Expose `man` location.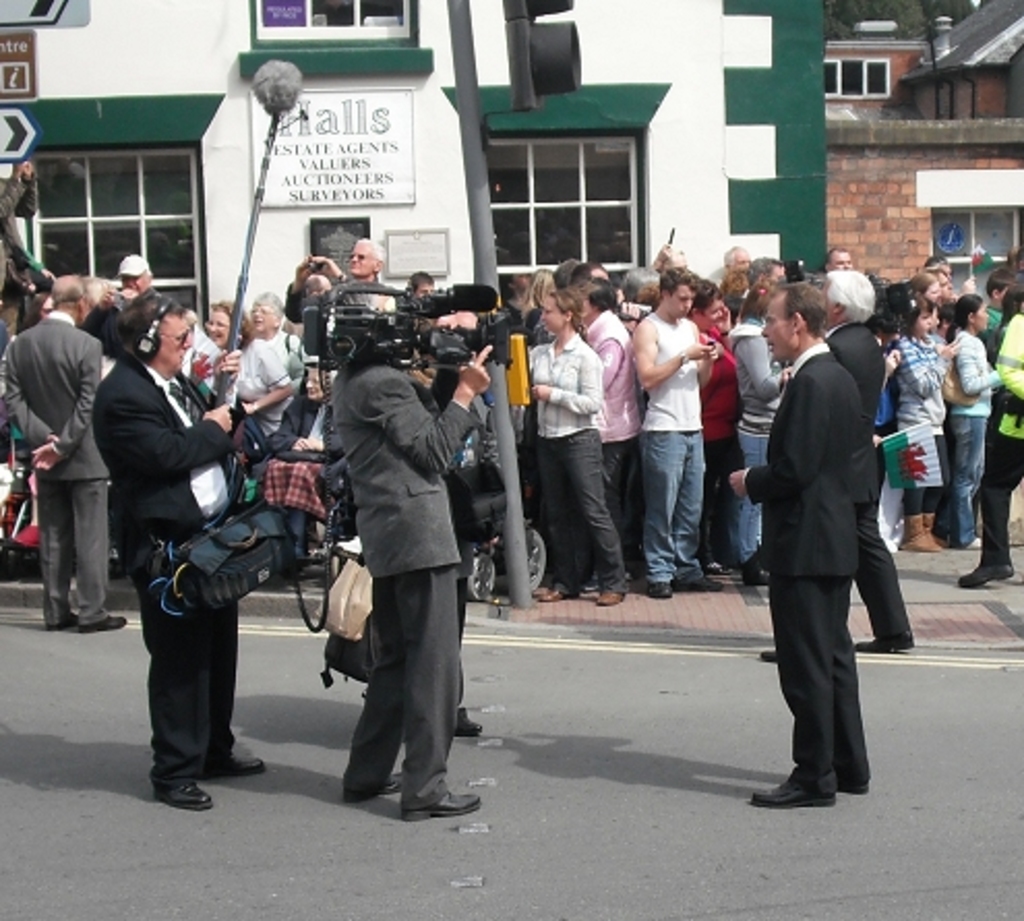
Exposed at (0,271,134,633).
